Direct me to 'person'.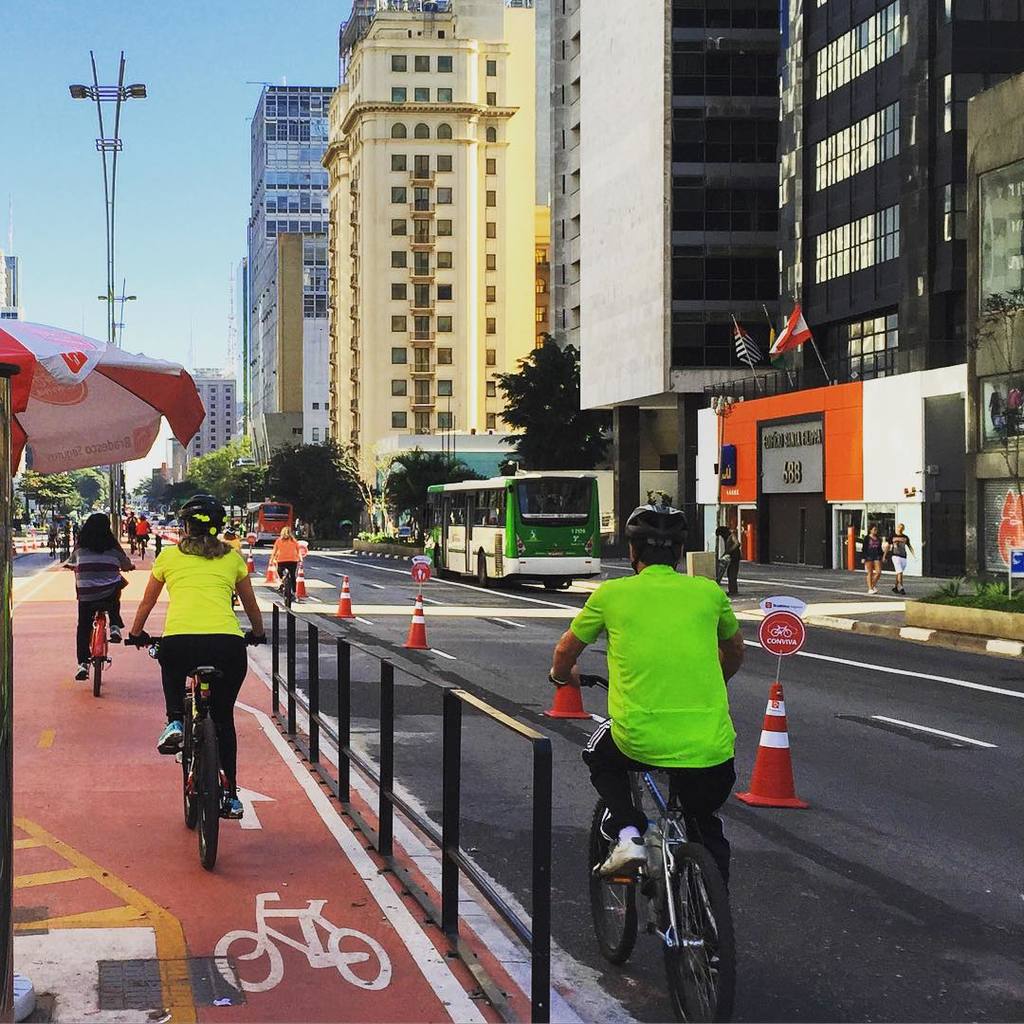
Direction: (550,503,748,975).
